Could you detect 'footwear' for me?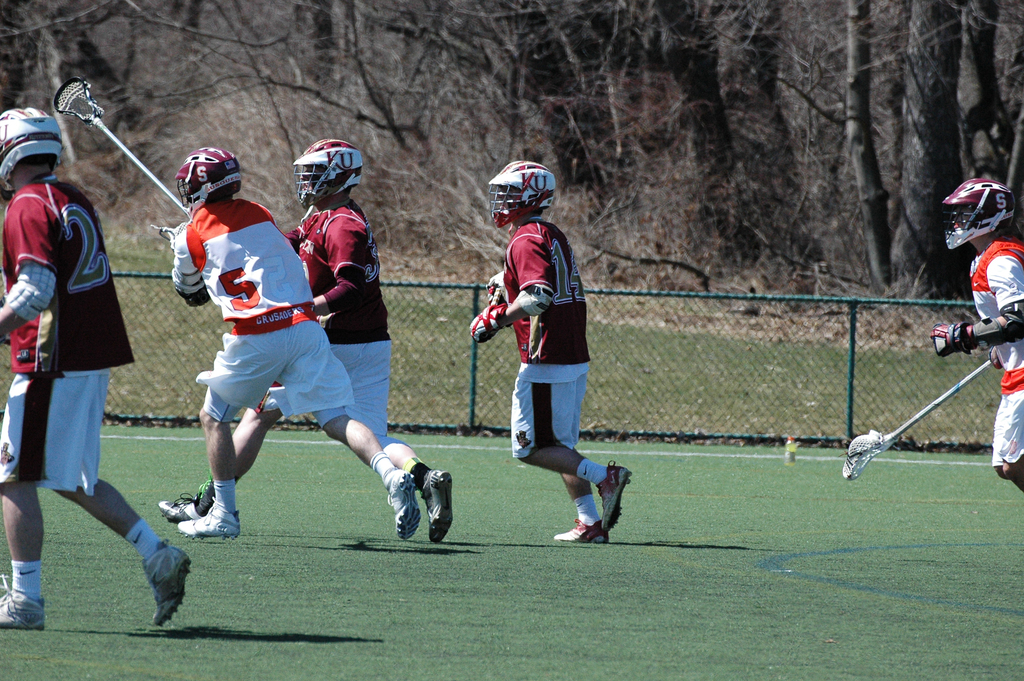
Detection result: BBox(564, 477, 627, 549).
